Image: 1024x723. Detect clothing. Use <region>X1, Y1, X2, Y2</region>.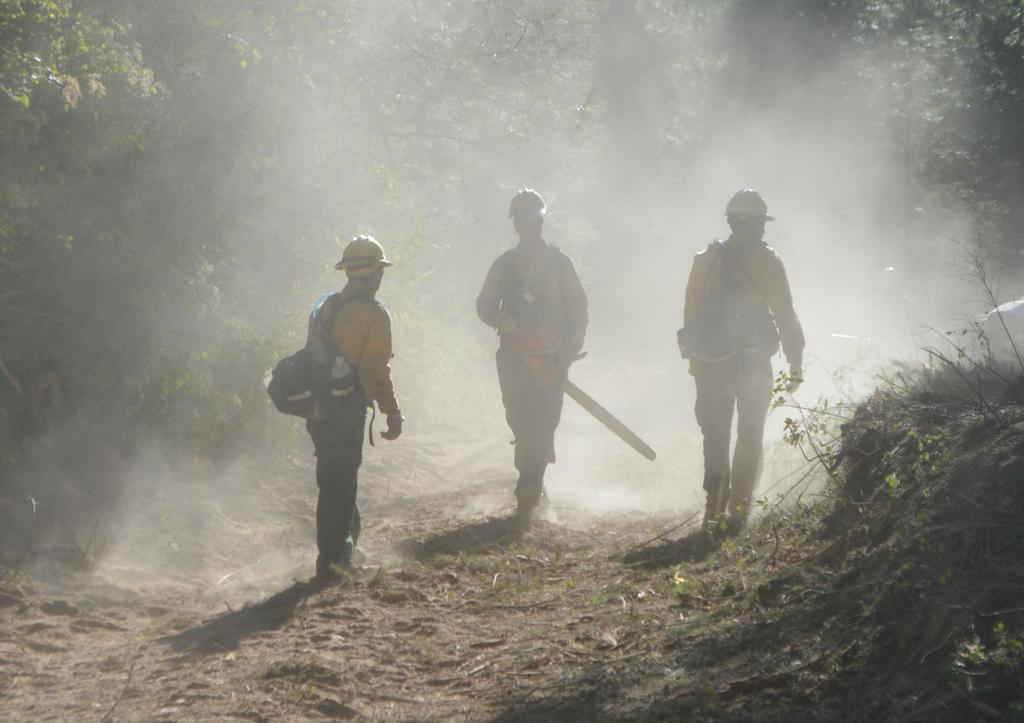
<region>679, 178, 814, 528</region>.
